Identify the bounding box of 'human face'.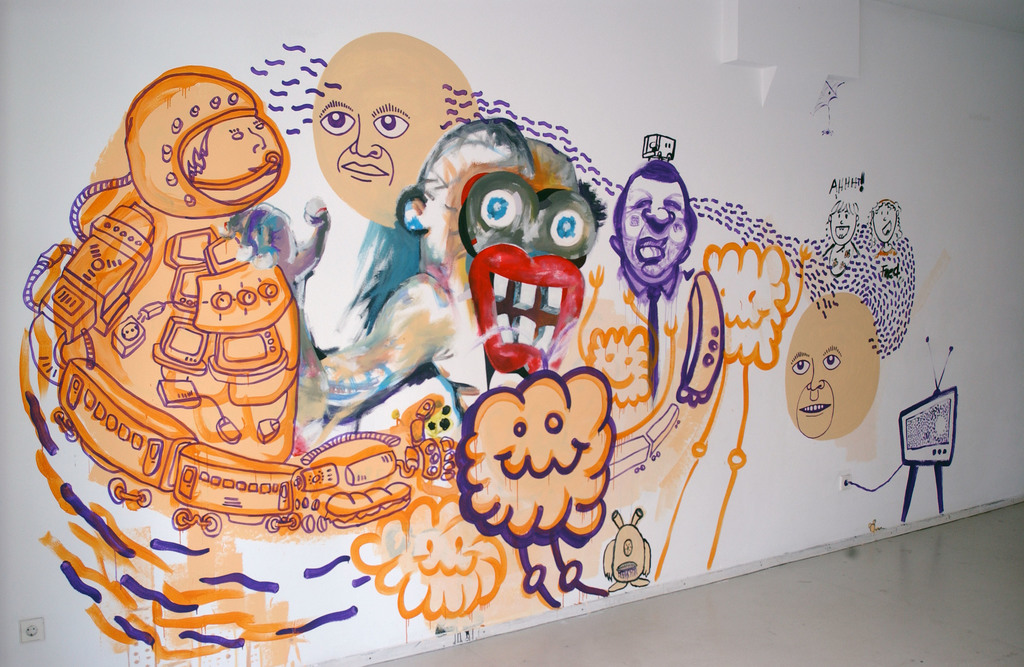
<box>623,181,690,284</box>.
